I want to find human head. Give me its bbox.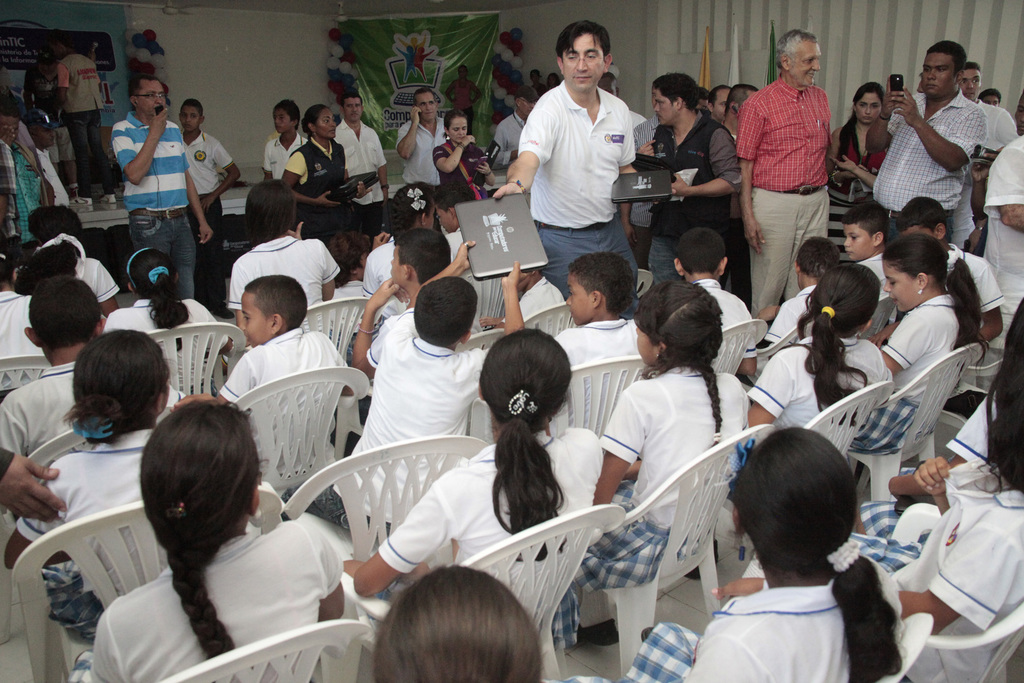
region(979, 86, 1002, 106).
